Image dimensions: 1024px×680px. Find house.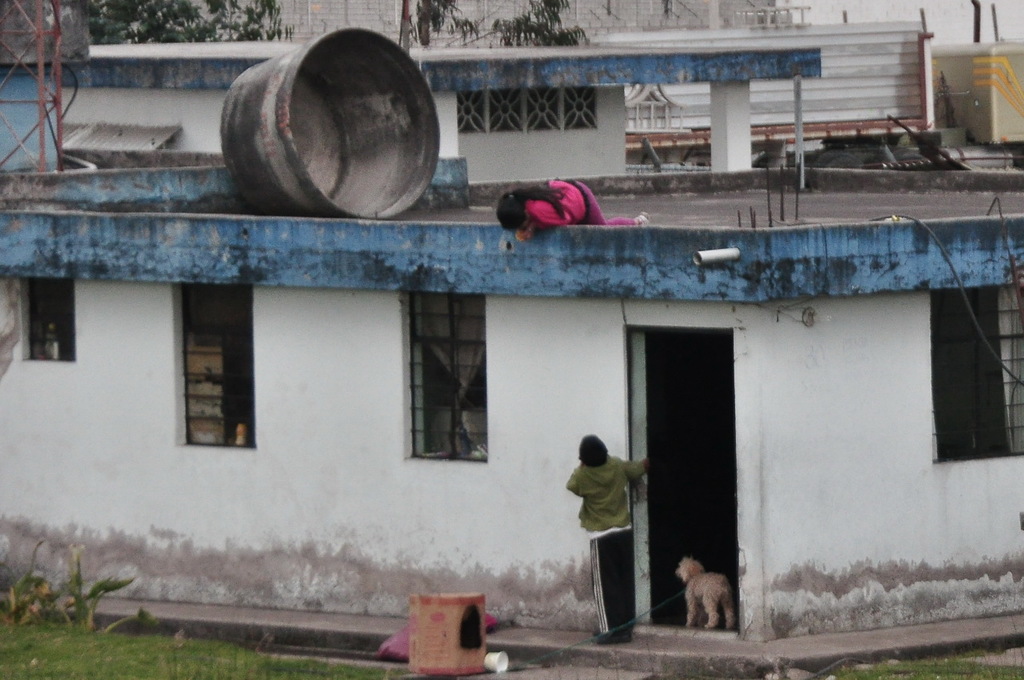
Rect(0, 38, 1023, 679).
